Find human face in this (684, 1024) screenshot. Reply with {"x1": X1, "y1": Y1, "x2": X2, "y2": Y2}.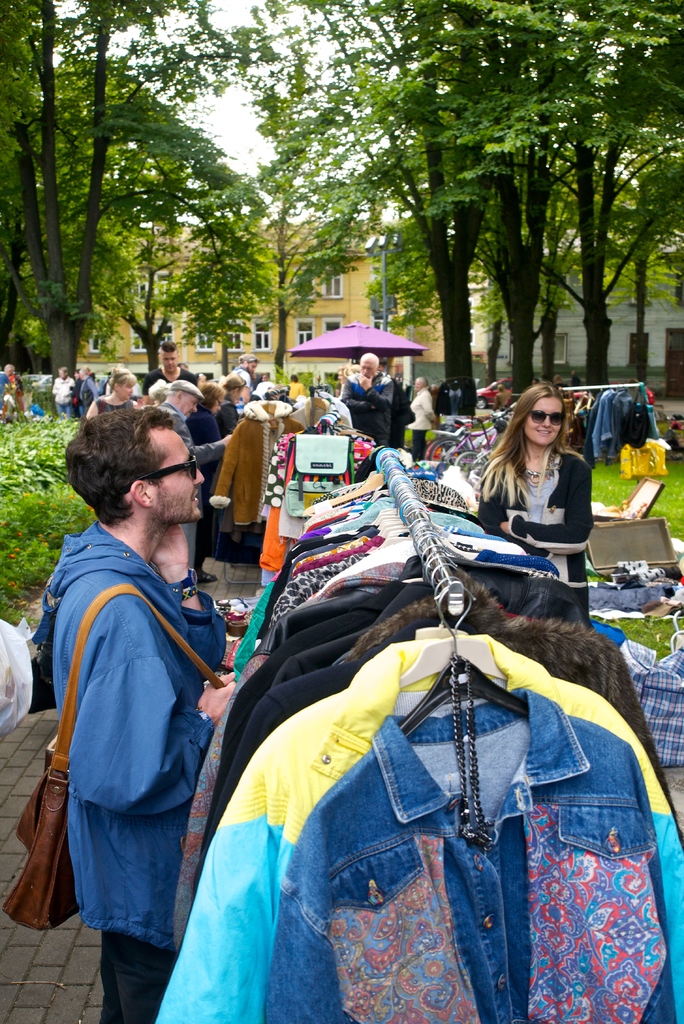
{"x1": 525, "y1": 397, "x2": 569, "y2": 449}.
